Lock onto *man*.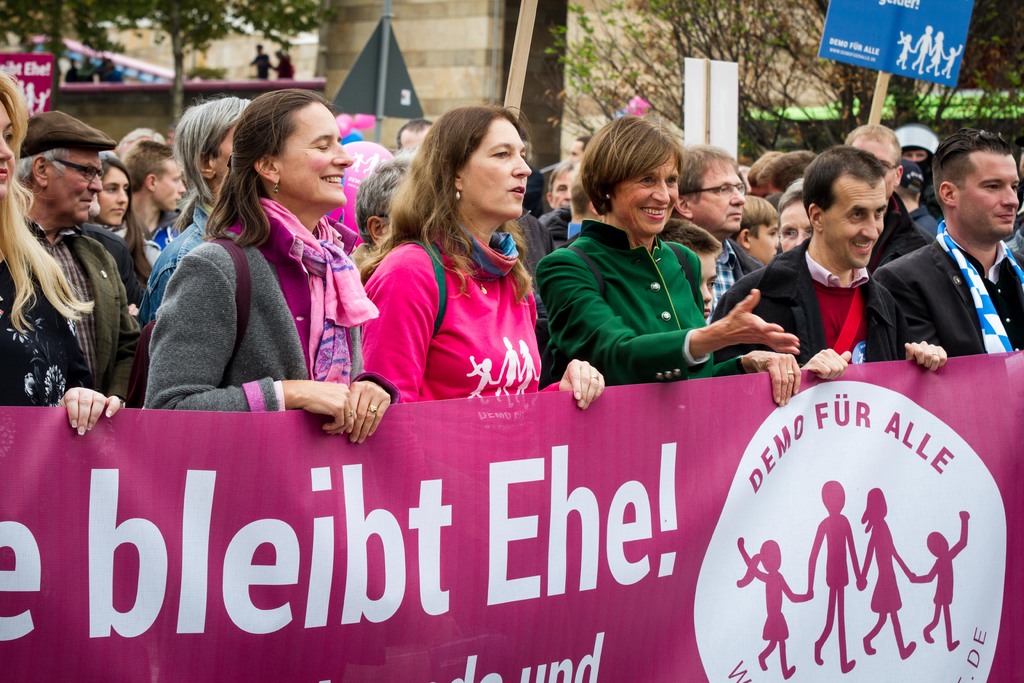
Locked: 841:124:948:274.
